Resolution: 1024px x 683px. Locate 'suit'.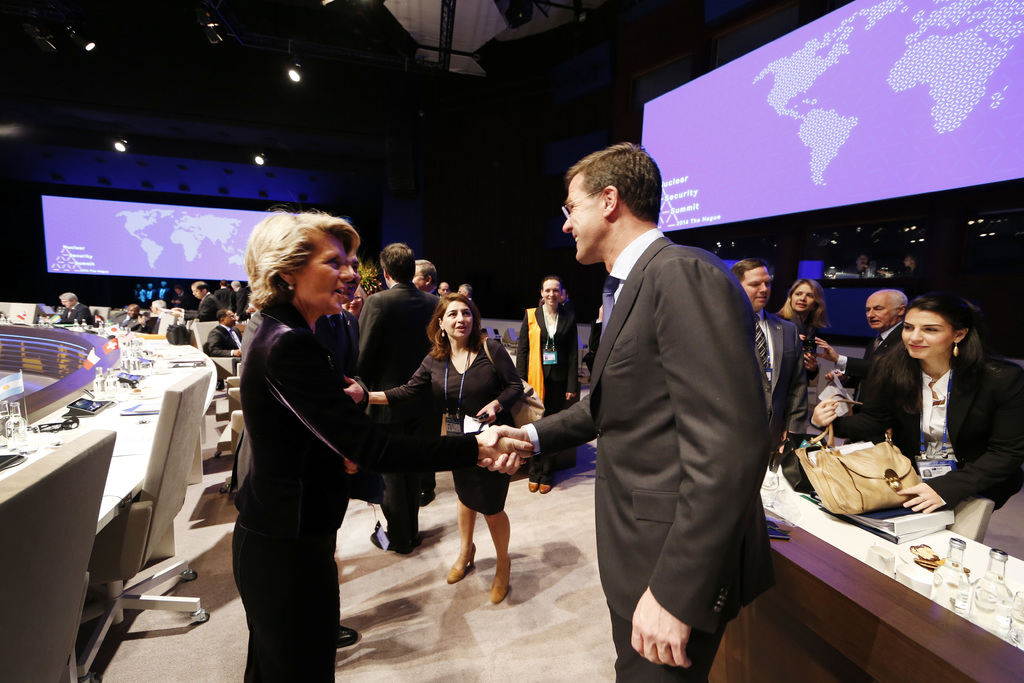
select_region(236, 288, 250, 317).
